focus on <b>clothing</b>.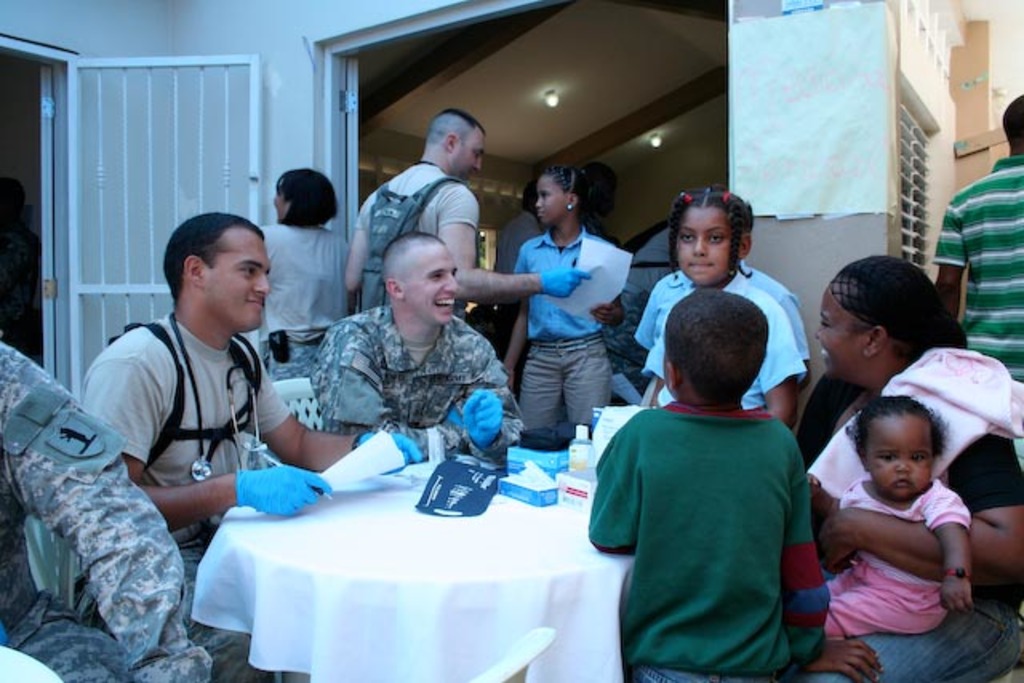
Focused at x1=318 y1=299 x2=520 y2=440.
